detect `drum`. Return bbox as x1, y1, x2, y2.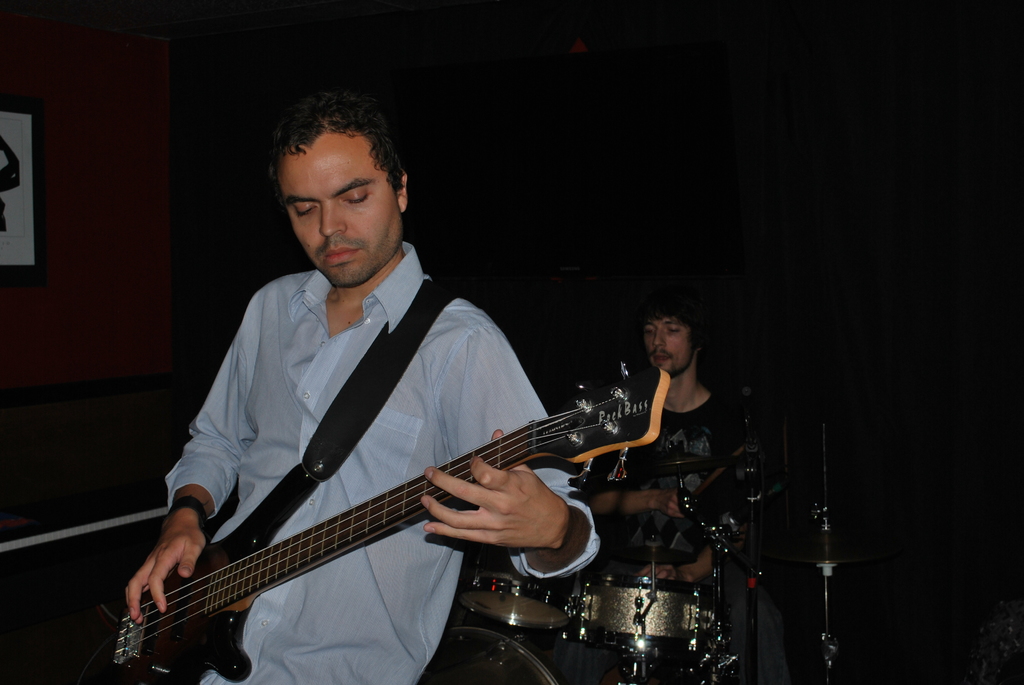
413, 631, 562, 684.
